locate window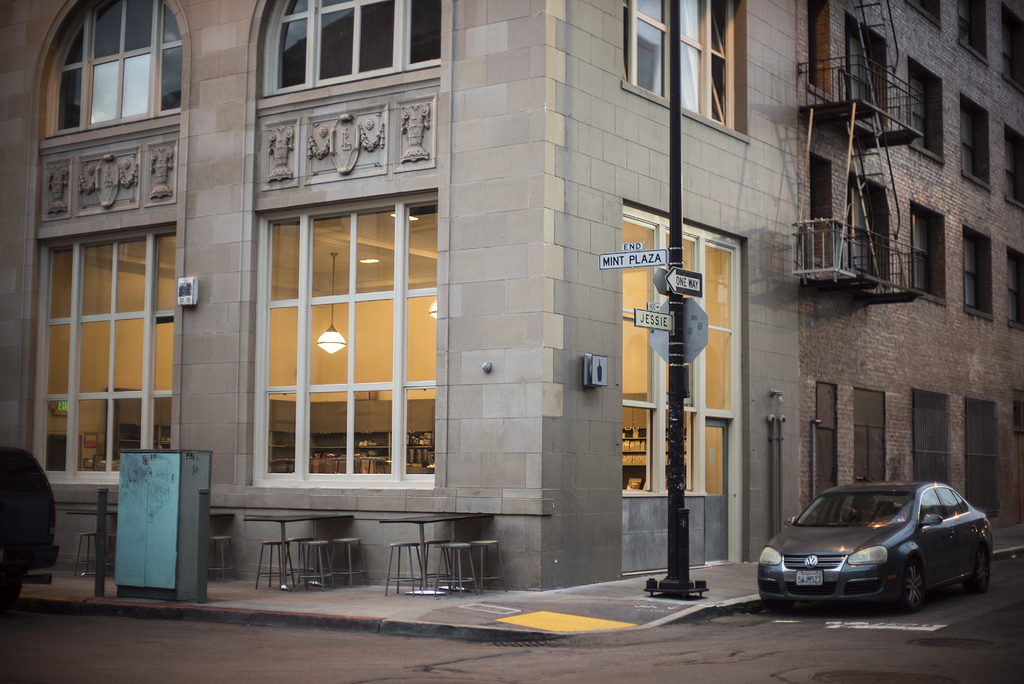
bbox=(954, 4, 981, 49)
